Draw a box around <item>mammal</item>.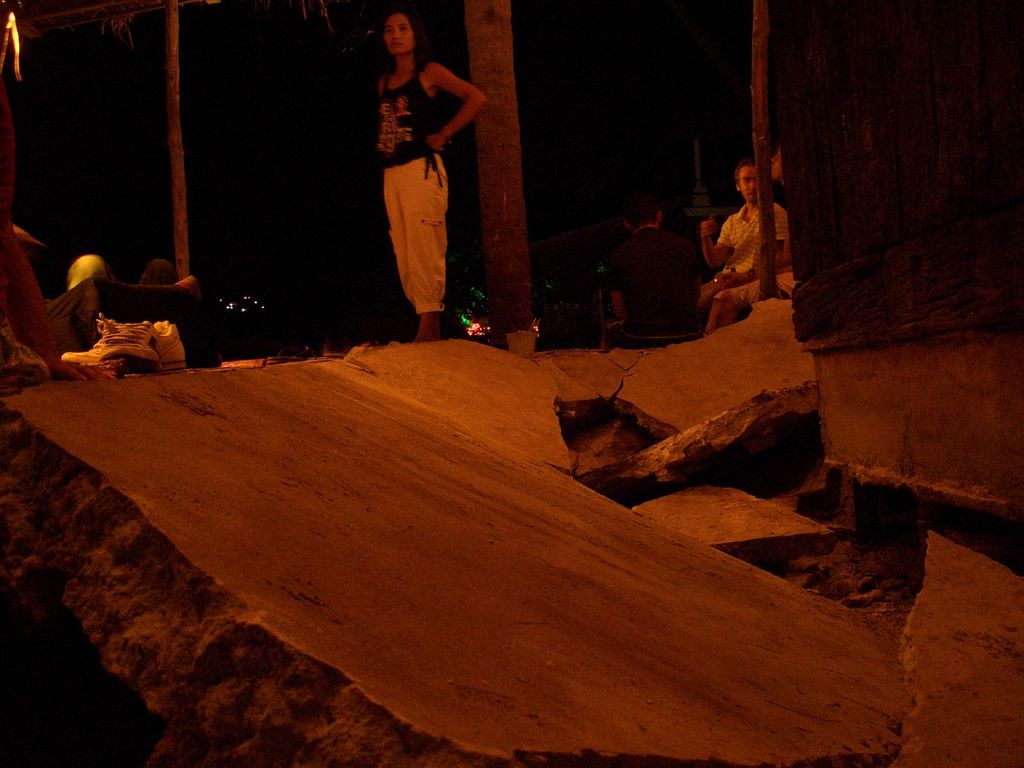
bbox(349, 45, 460, 312).
